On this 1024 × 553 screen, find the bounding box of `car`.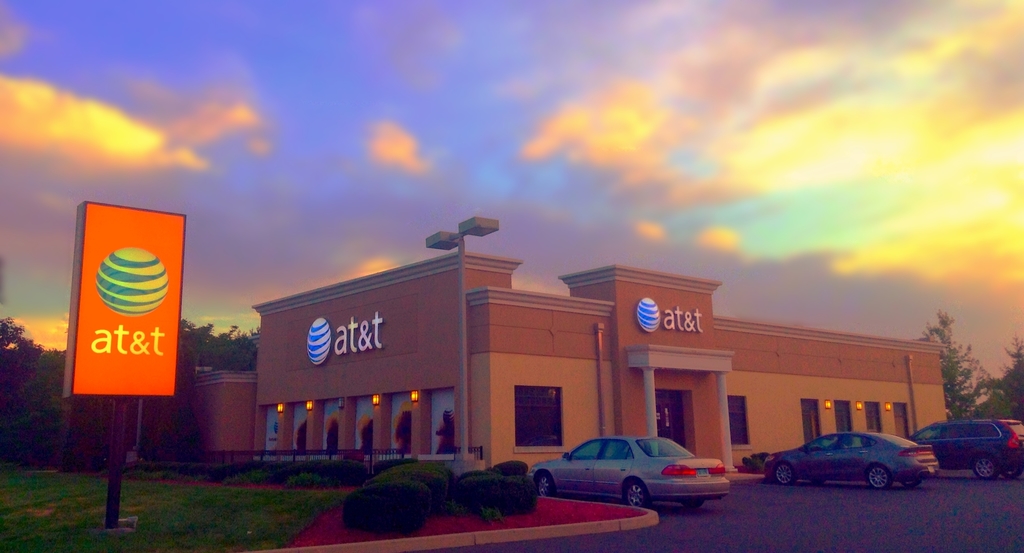
Bounding box: (left=764, top=429, right=940, bottom=492).
